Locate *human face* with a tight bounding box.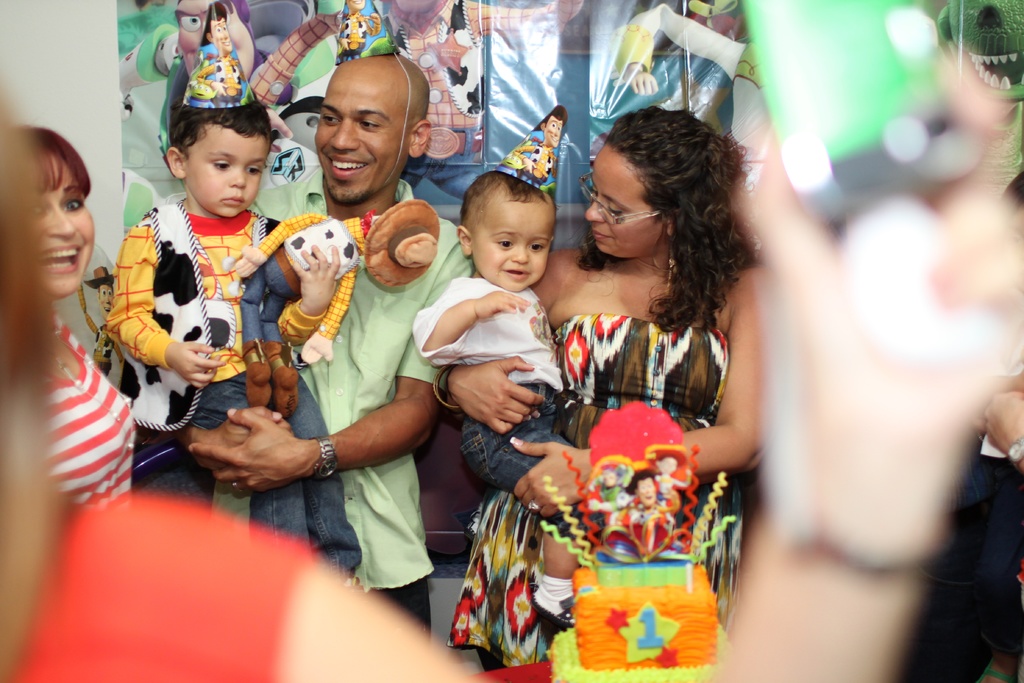
182,125,268,218.
